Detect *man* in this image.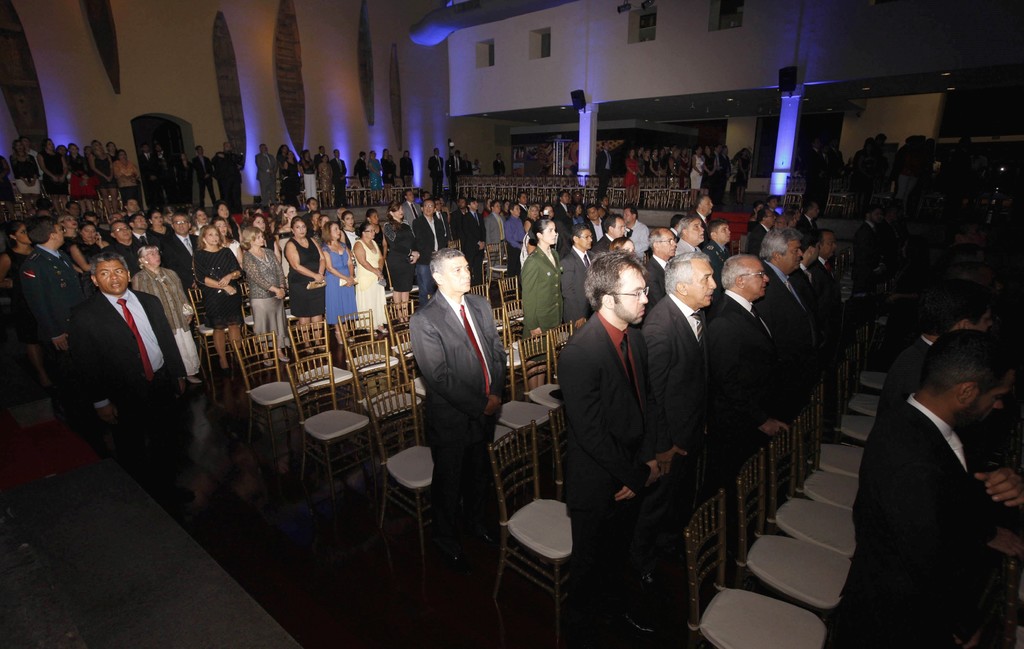
Detection: {"left": 821, "top": 144, "right": 834, "bottom": 203}.
